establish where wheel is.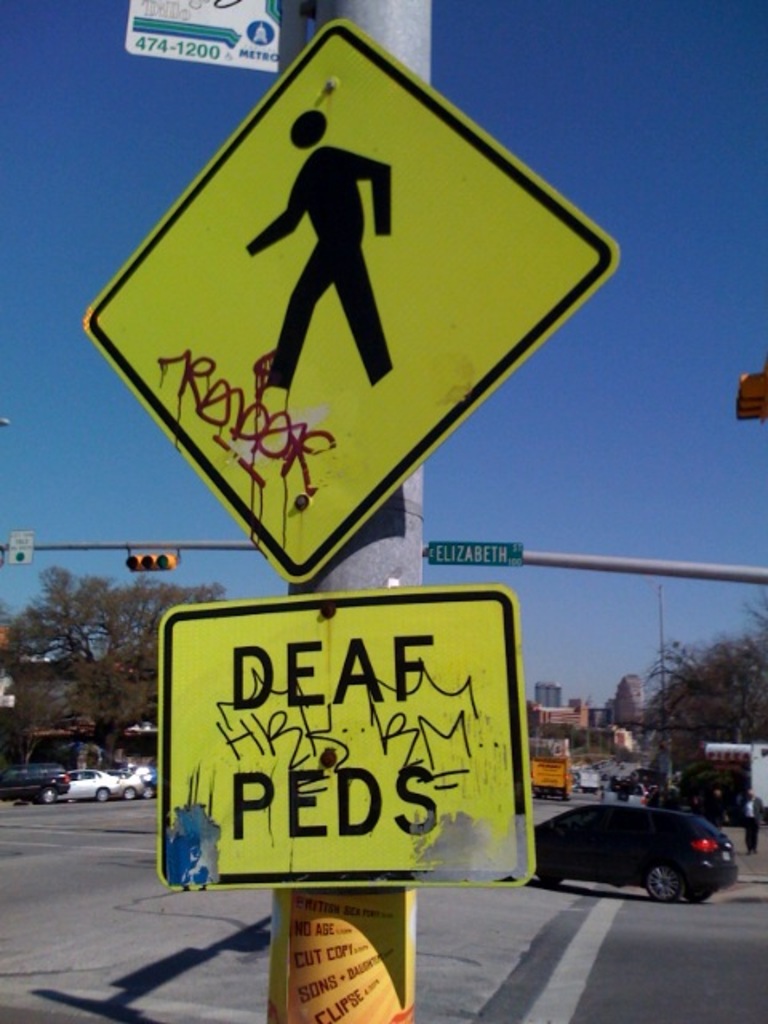
Established at 682, 883, 710, 902.
